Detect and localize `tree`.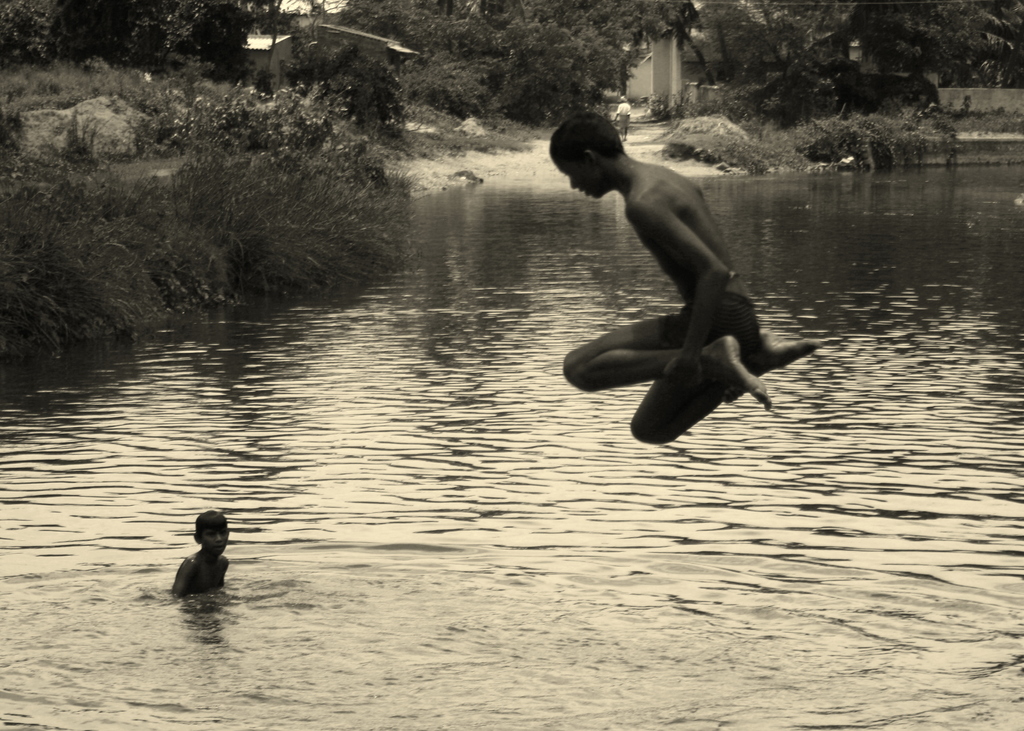
Localized at region(655, 0, 714, 89).
